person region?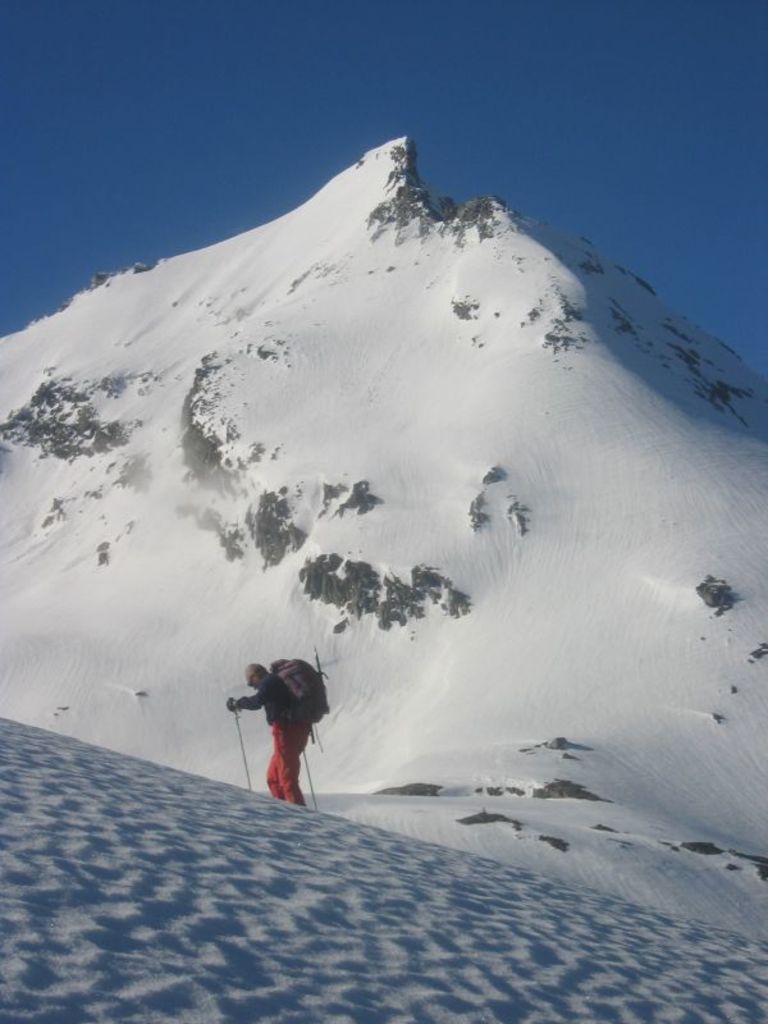
l=229, t=646, r=335, b=810
